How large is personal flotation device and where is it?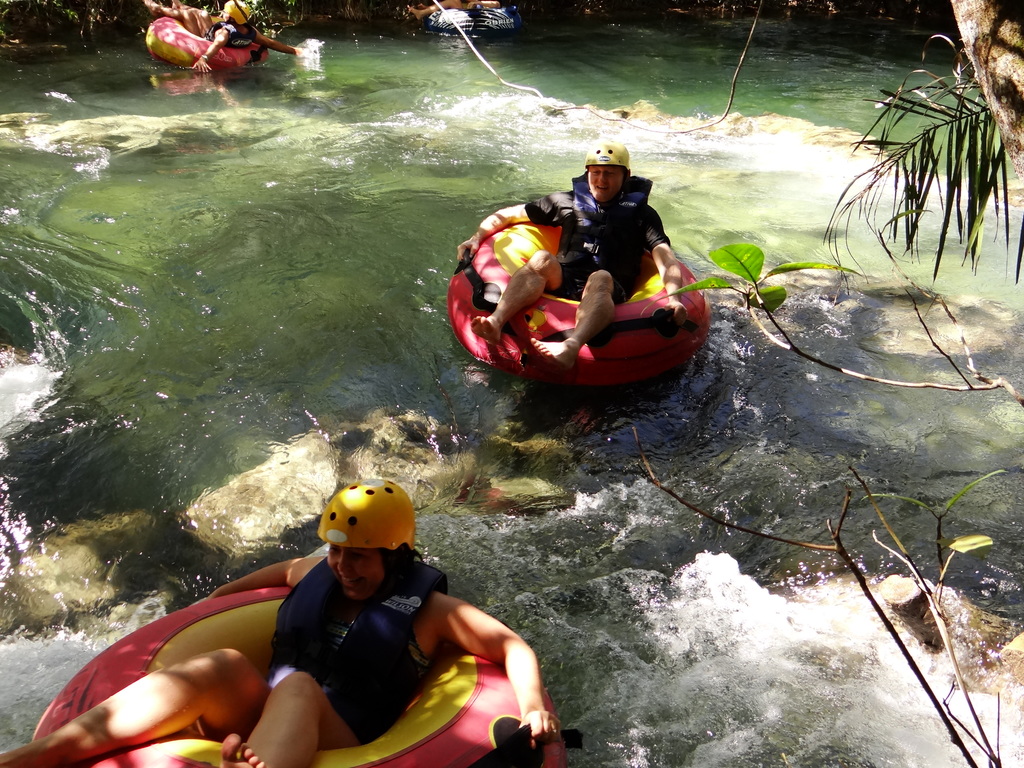
Bounding box: <region>558, 170, 650, 284</region>.
